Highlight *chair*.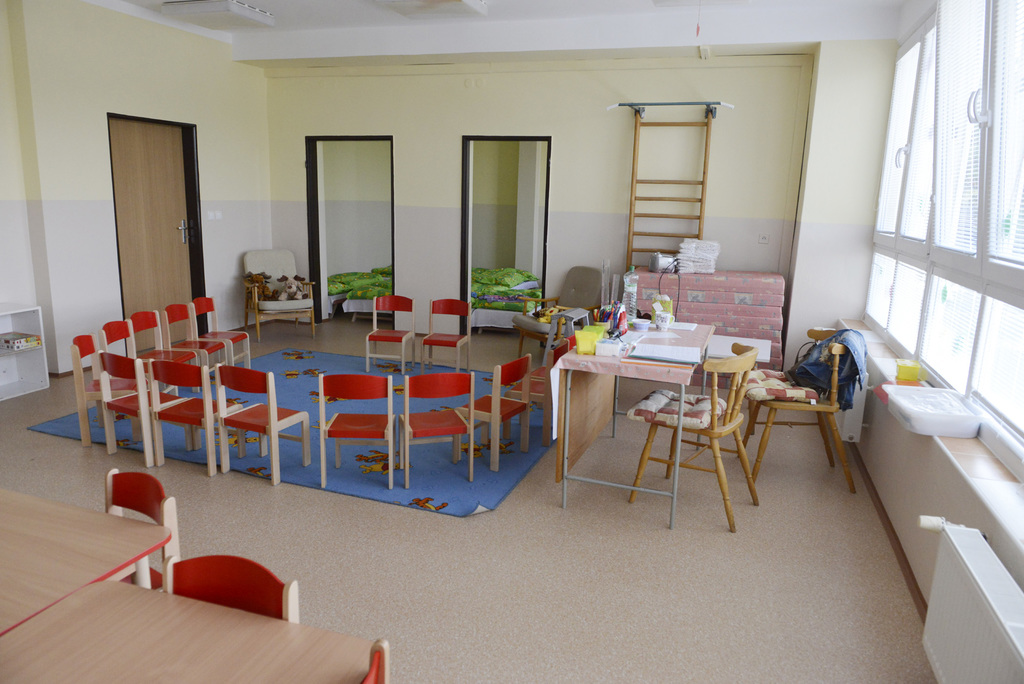
Highlighted region: rect(618, 325, 764, 526).
